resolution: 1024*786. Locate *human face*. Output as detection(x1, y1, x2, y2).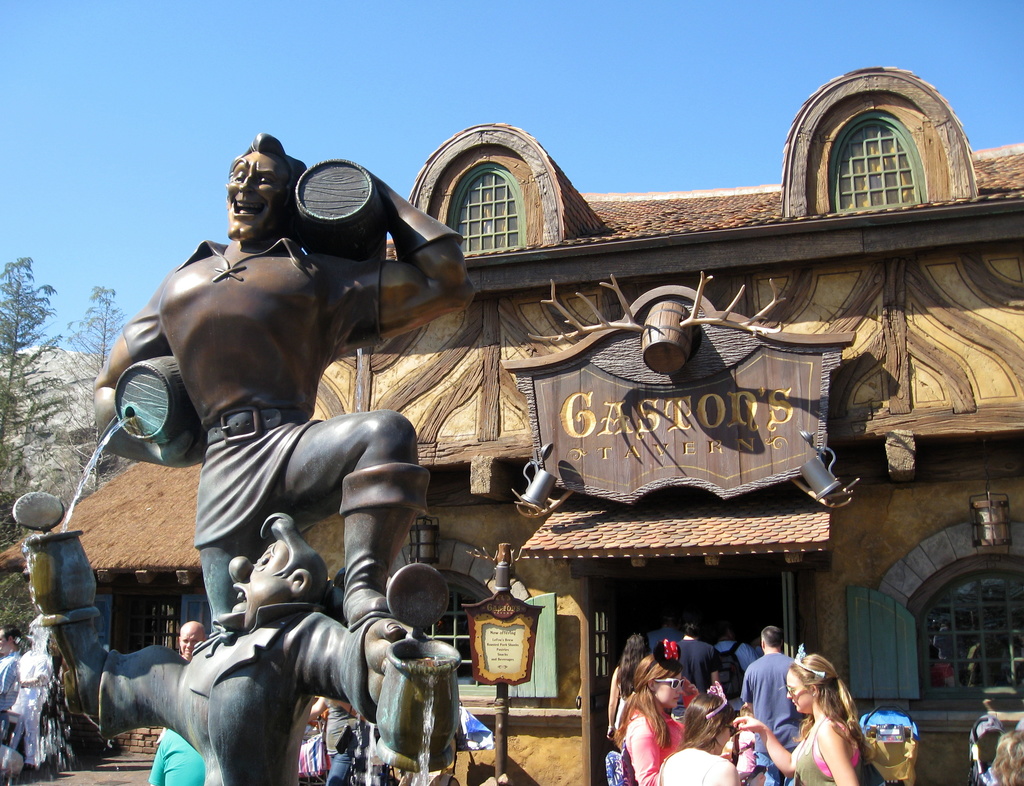
detection(225, 150, 290, 237).
